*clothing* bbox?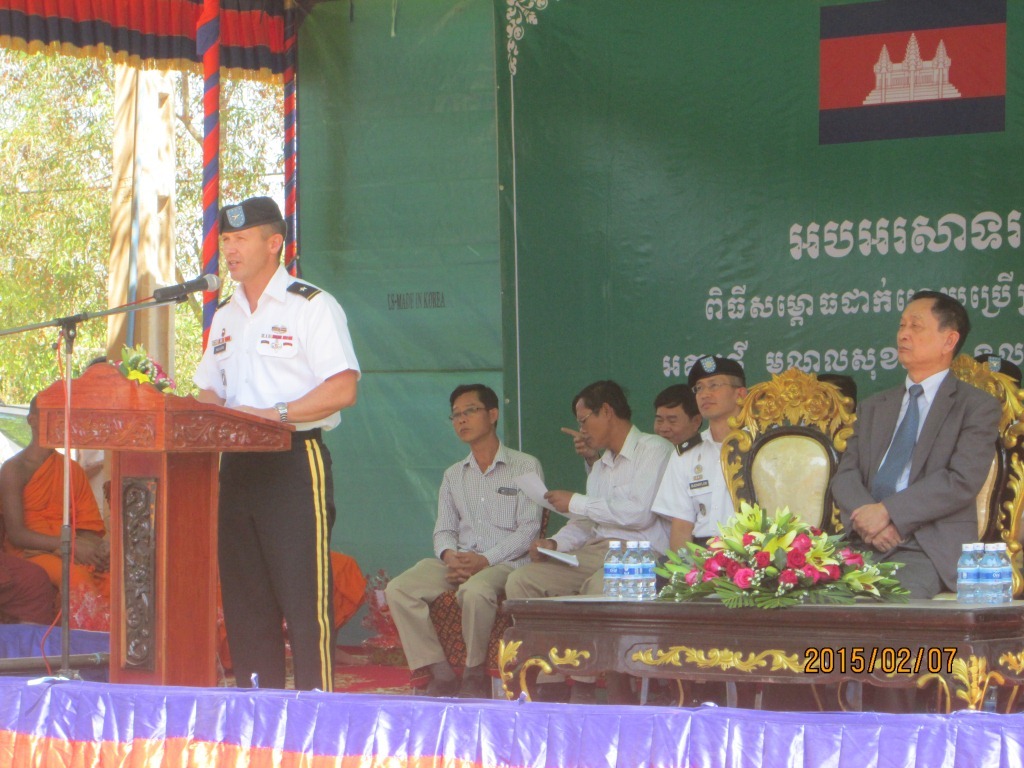
[0, 552, 58, 625]
